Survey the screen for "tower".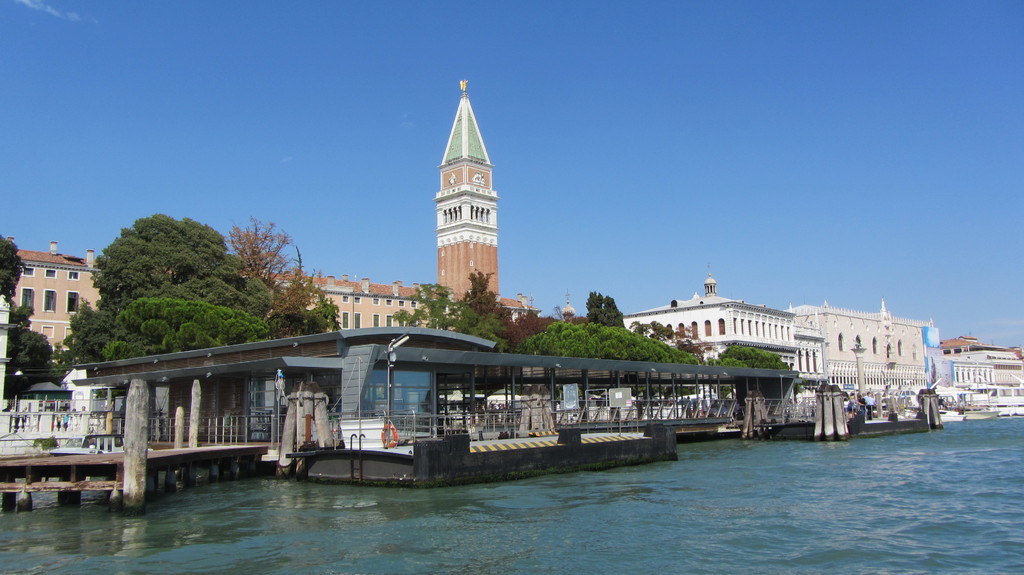
Survey found: Rect(418, 104, 495, 285).
